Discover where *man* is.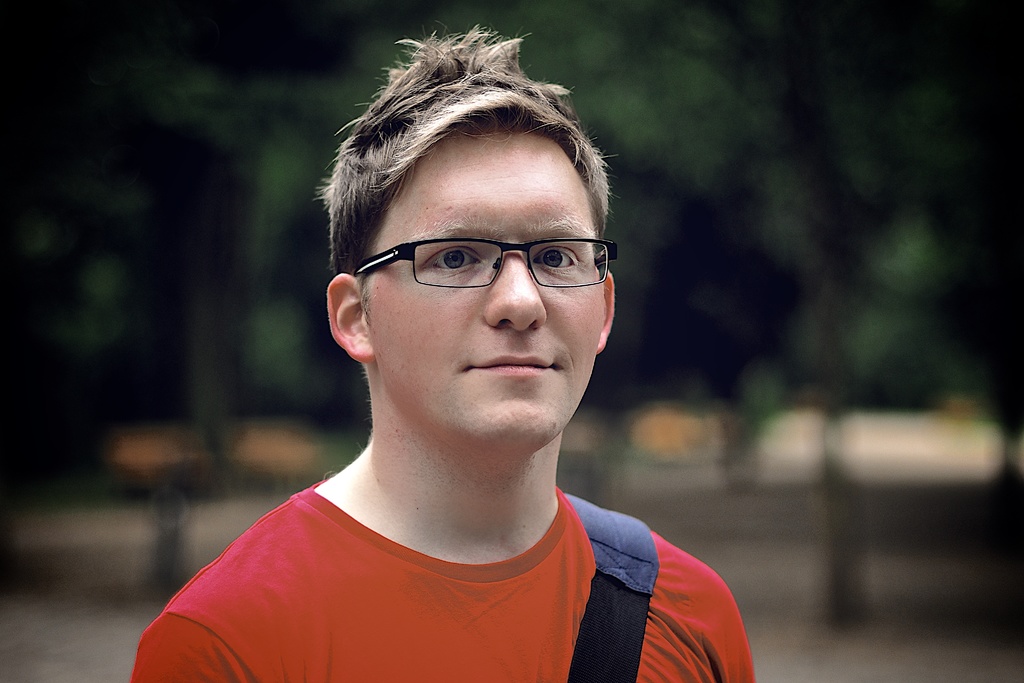
Discovered at [left=114, top=37, right=804, bottom=666].
